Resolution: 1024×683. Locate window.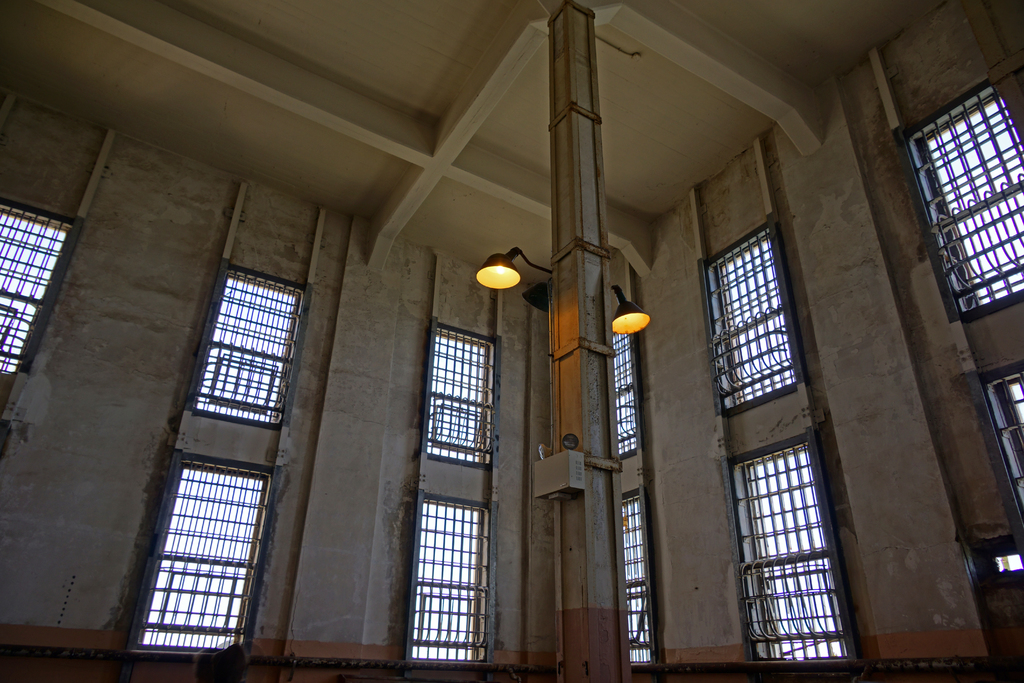
(977,357,1023,518).
